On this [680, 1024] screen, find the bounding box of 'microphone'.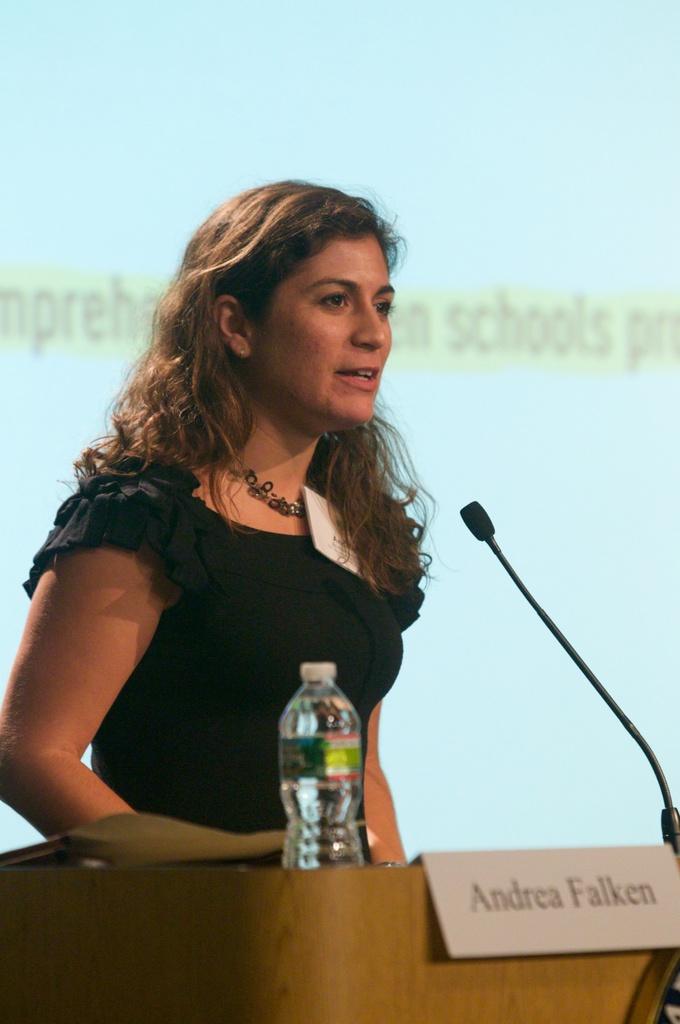
Bounding box: detection(458, 499, 500, 546).
